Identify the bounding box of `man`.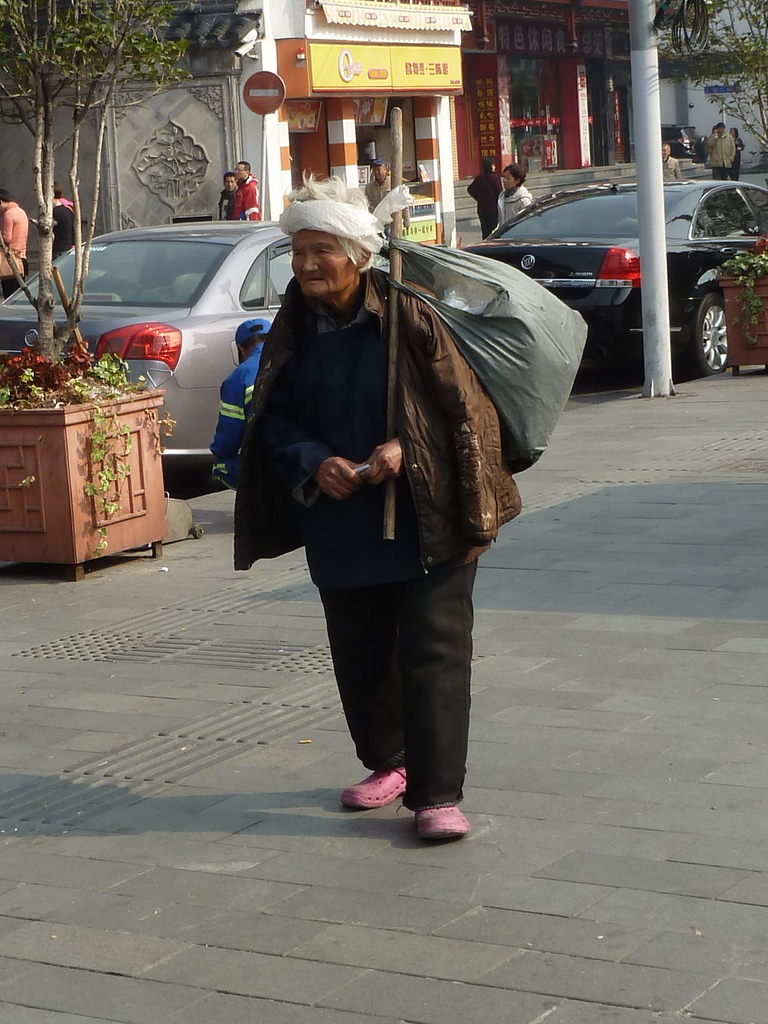
x1=231 y1=153 x2=268 y2=220.
